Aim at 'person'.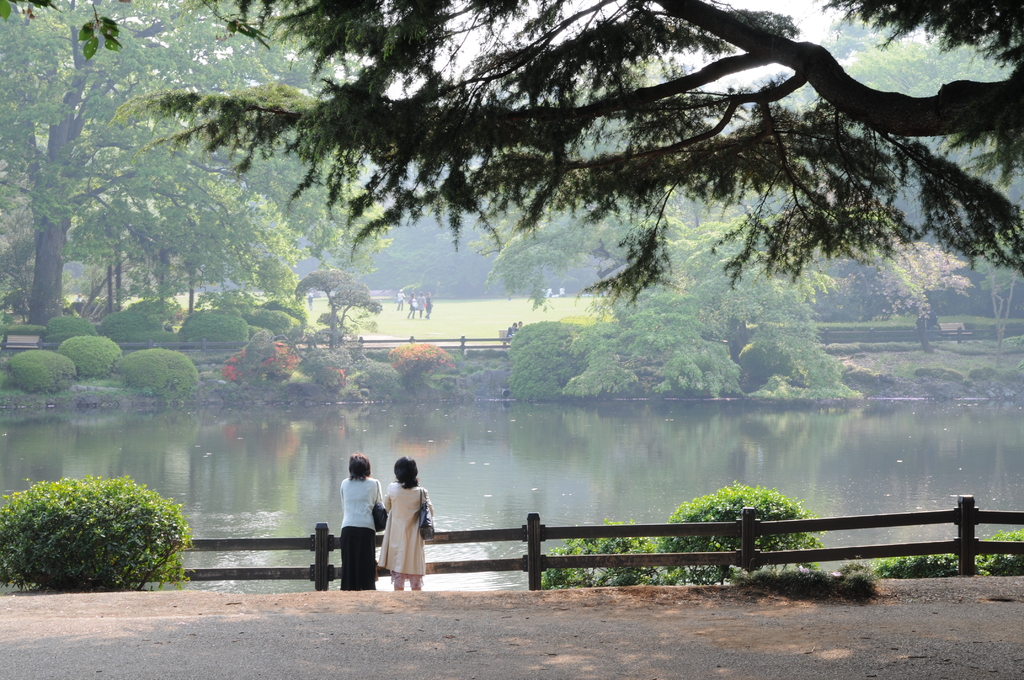
Aimed at 379 460 430 592.
